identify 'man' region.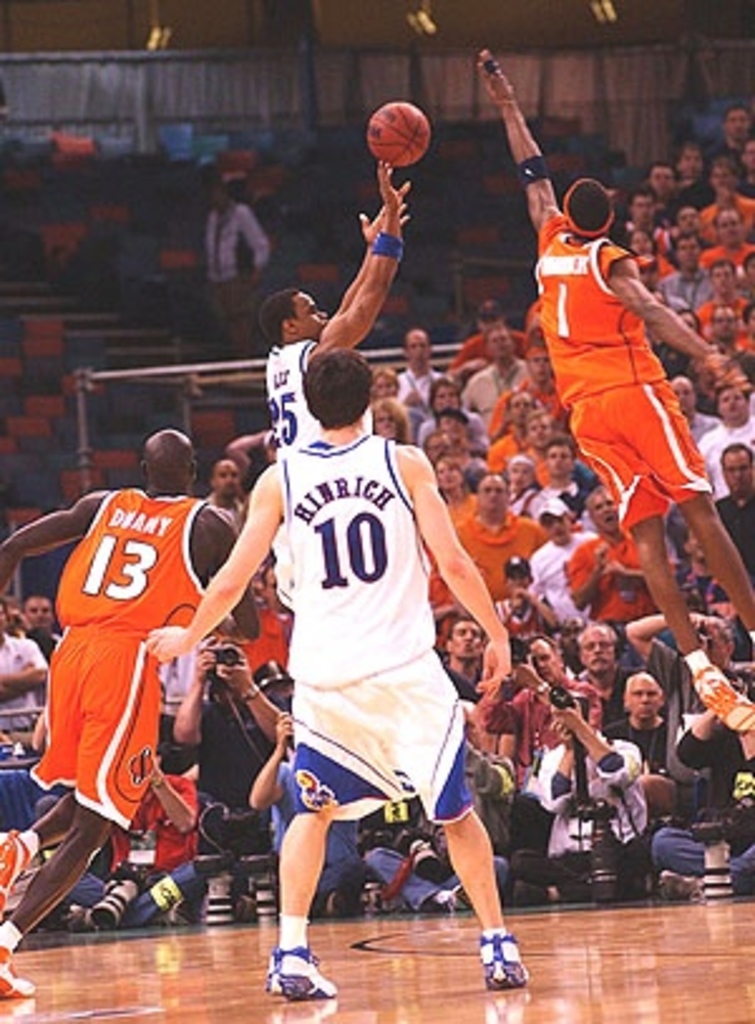
Region: [x1=269, y1=161, x2=415, y2=465].
